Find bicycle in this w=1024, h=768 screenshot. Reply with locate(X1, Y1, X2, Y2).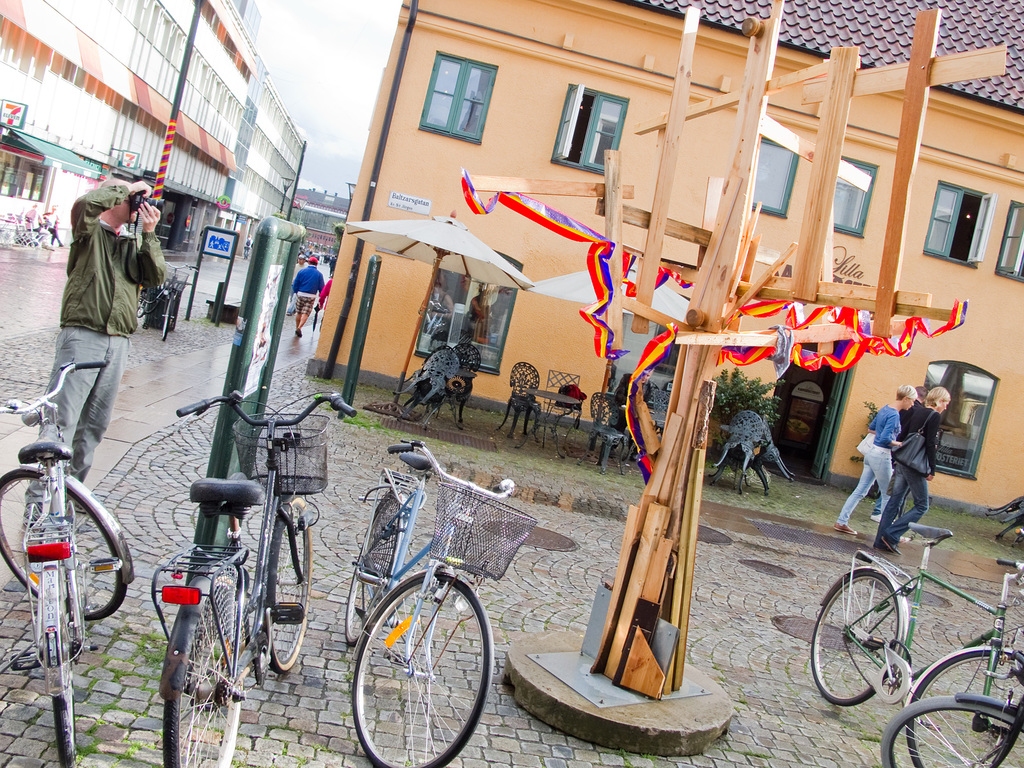
locate(879, 634, 1023, 767).
